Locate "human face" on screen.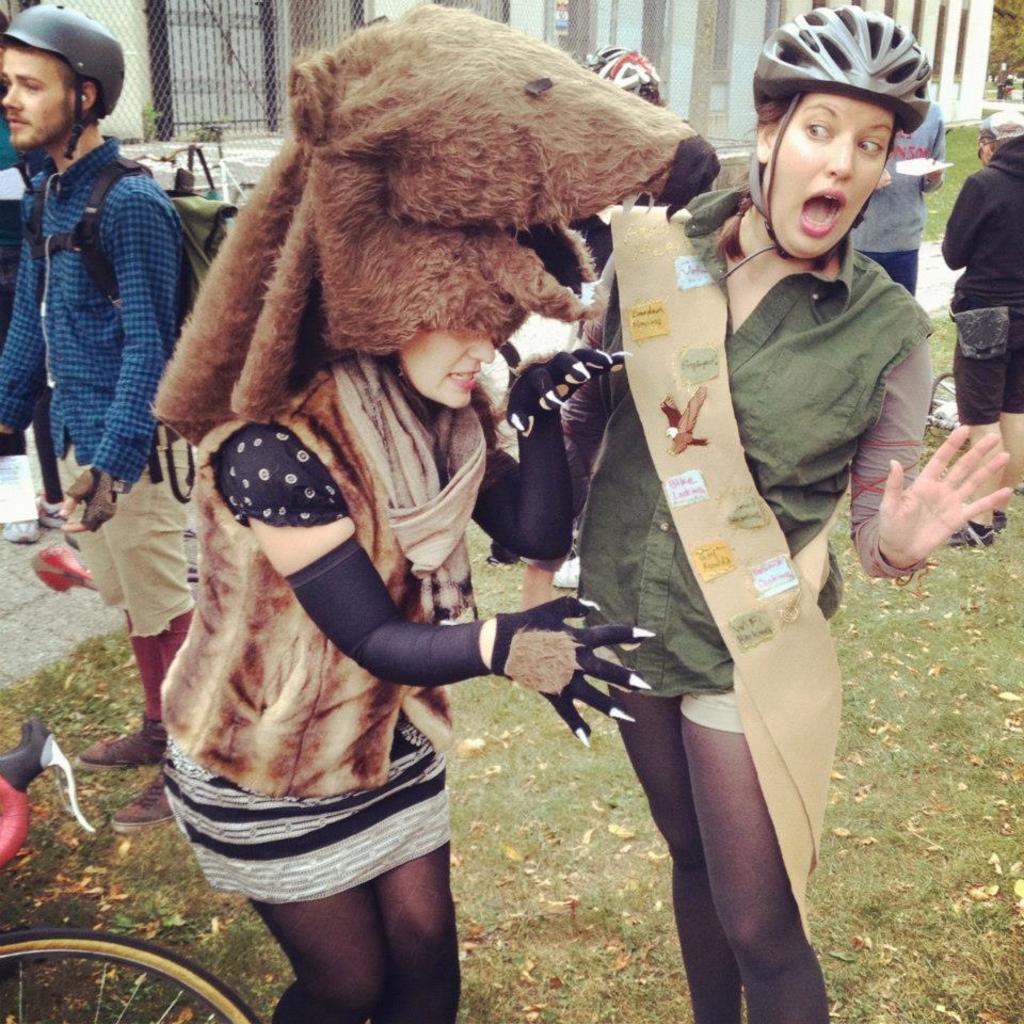
On screen at (x1=0, y1=41, x2=79, y2=154).
